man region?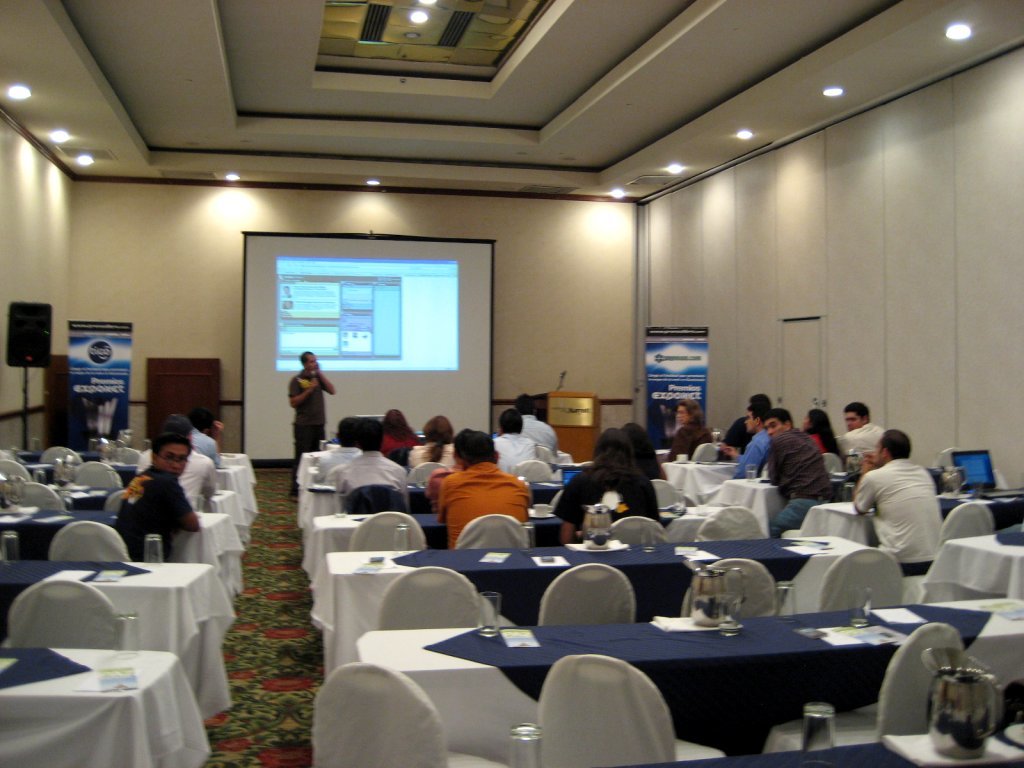
pyautogui.locateOnScreen(848, 427, 942, 579)
